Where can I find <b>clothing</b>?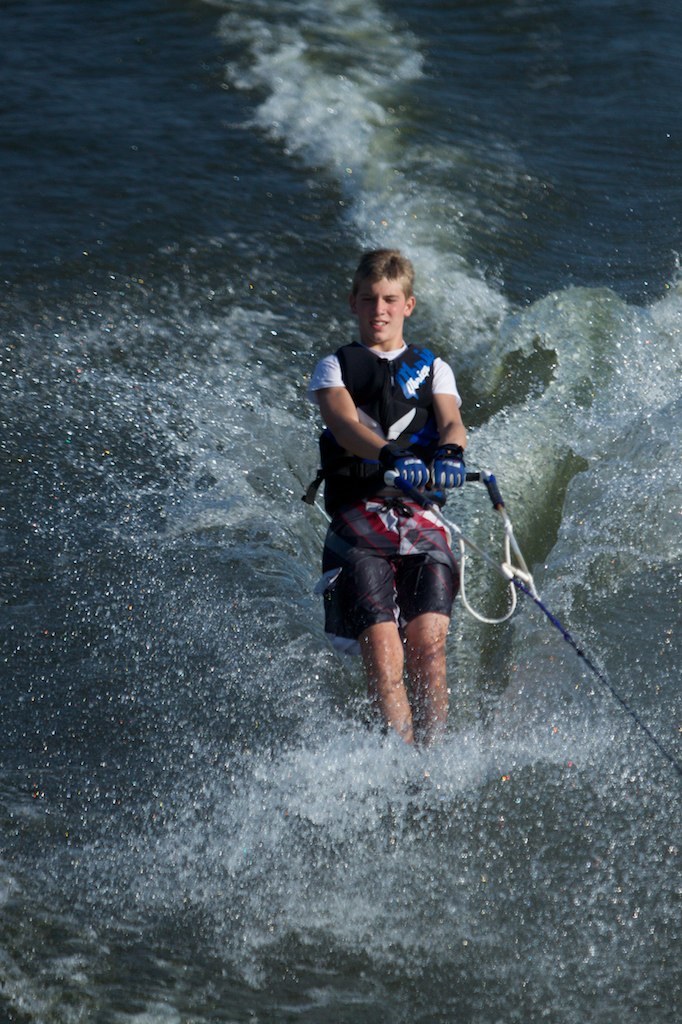
You can find it at l=330, t=325, r=481, b=636.
